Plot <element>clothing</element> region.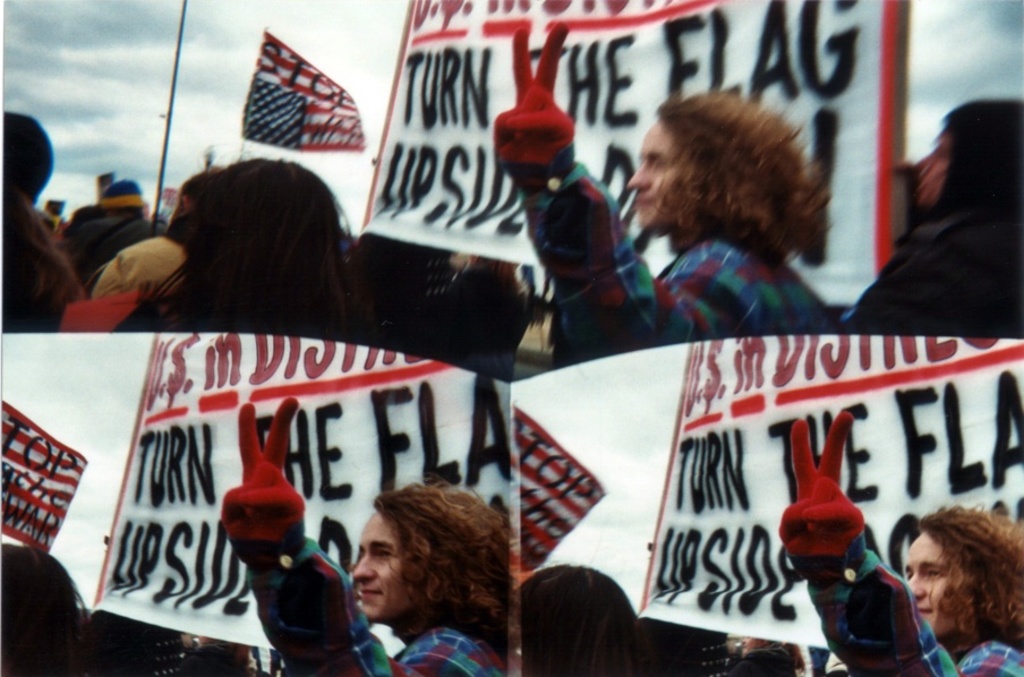
Plotted at 853:120:1009:349.
